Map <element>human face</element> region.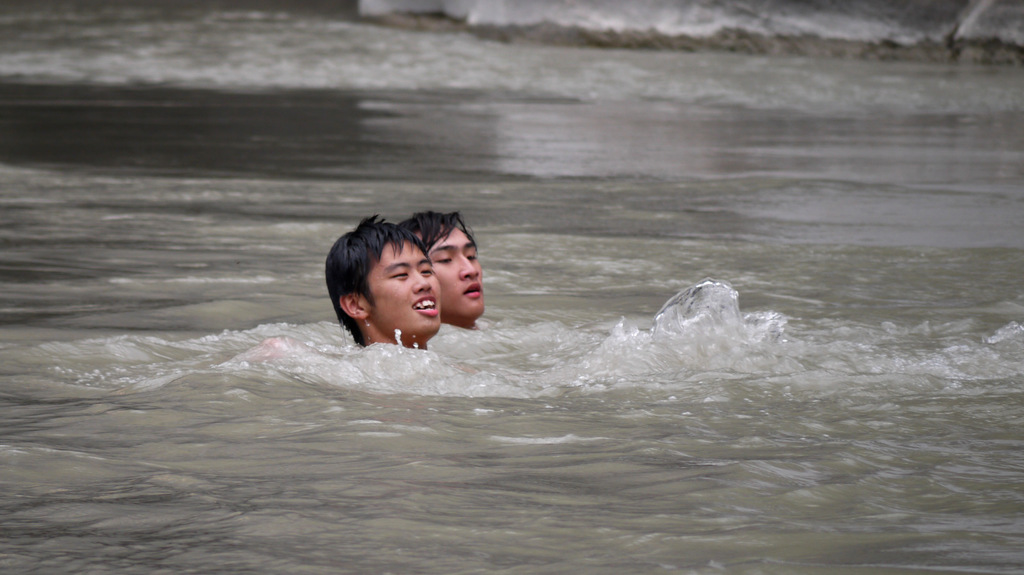
Mapped to 428:218:494:329.
